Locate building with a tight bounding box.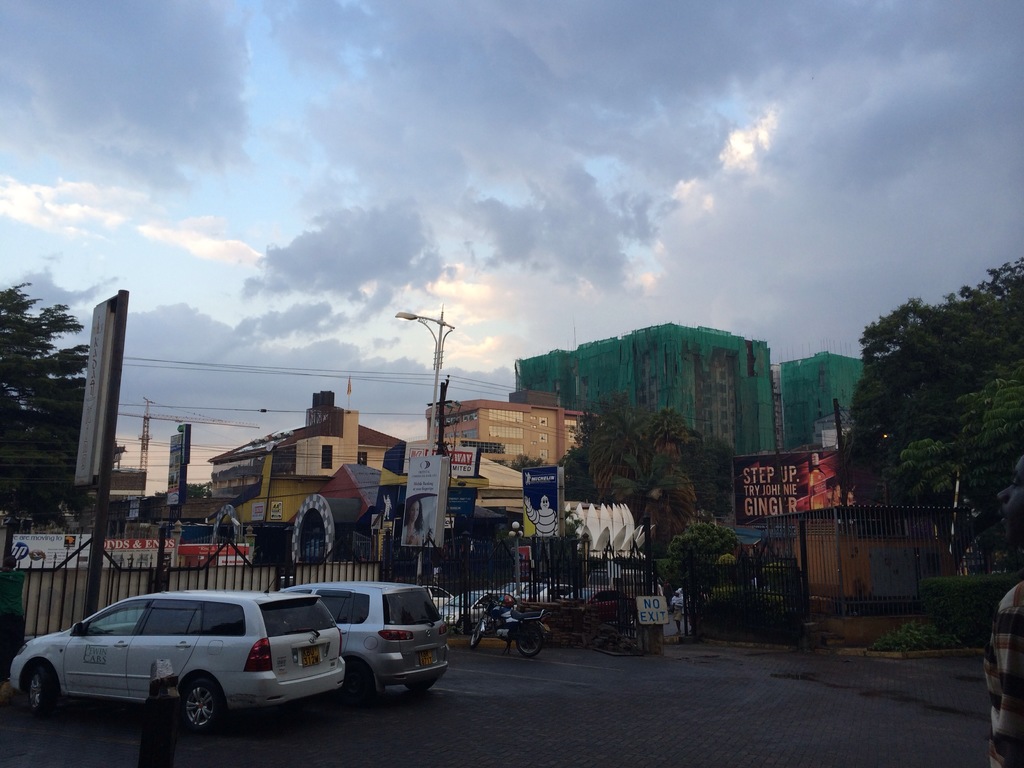
left=739, top=458, right=950, bottom=588.
